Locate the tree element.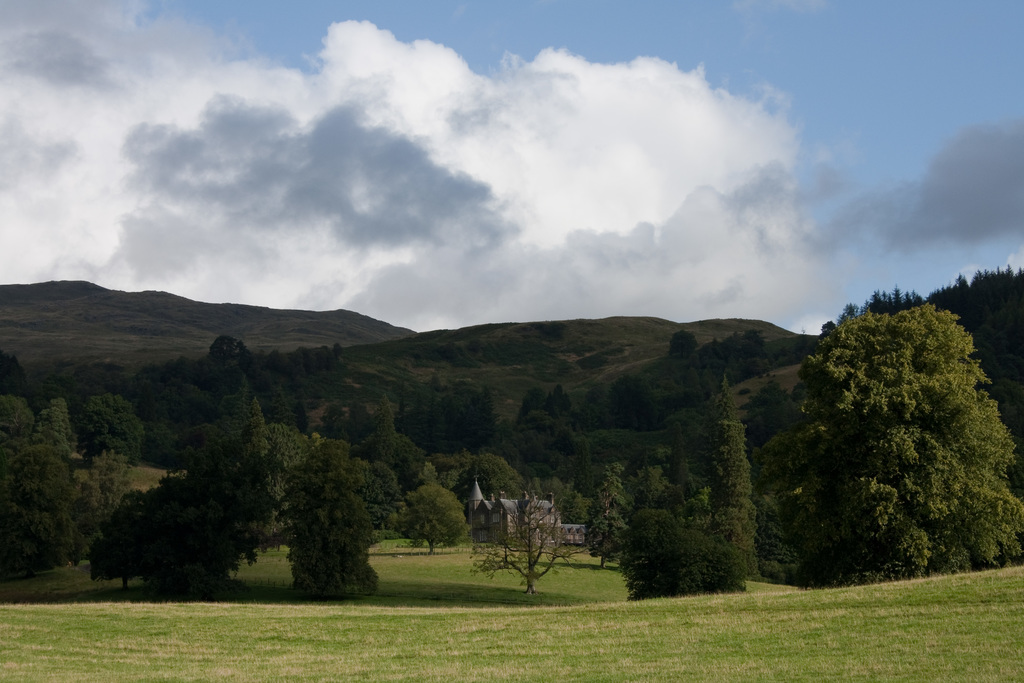
Element bbox: l=379, t=456, r=461, b=555.
